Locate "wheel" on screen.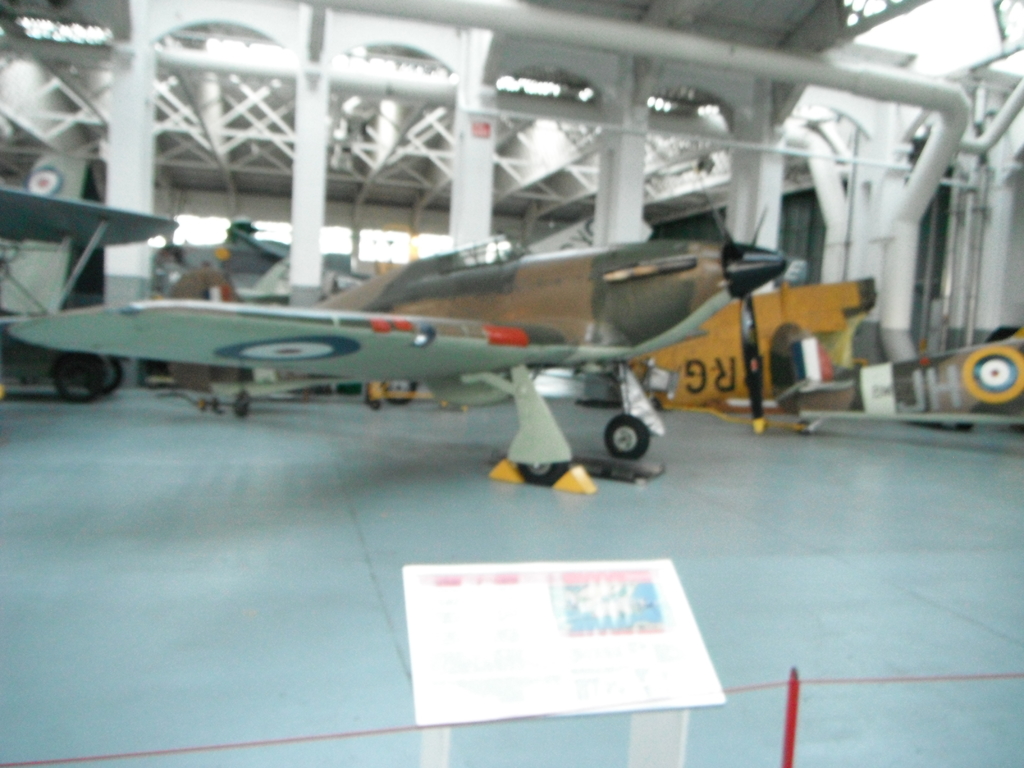
On screen at (599, 410, 649, 468).
